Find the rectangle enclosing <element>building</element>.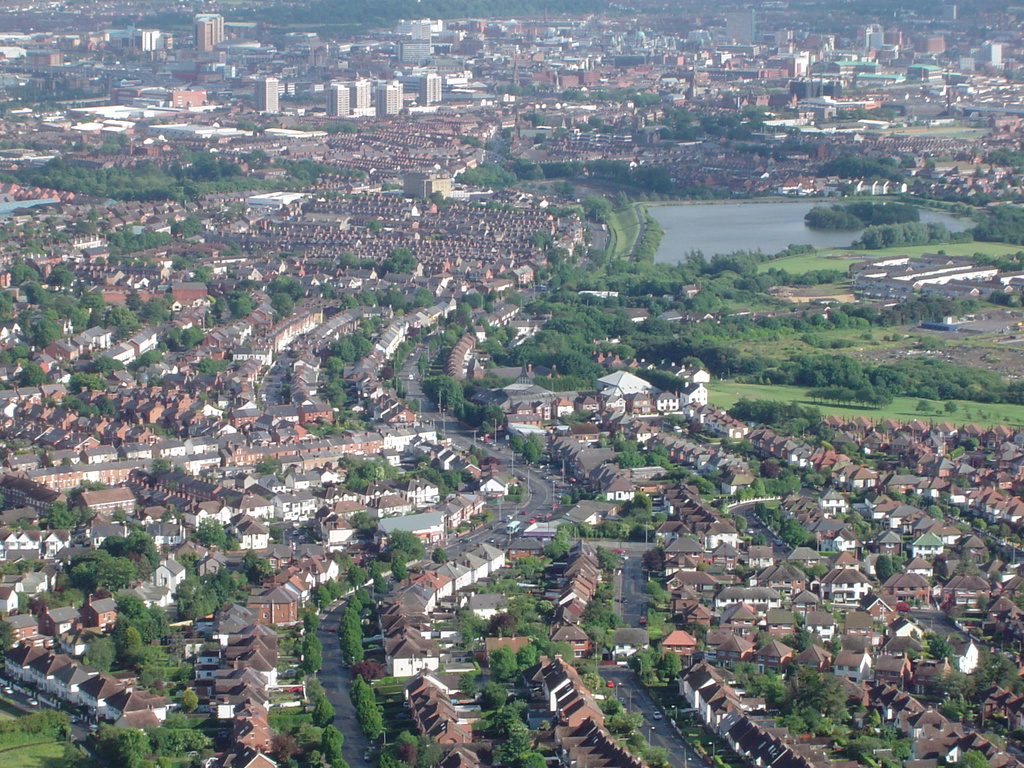
[252, 72, 282, 116].
